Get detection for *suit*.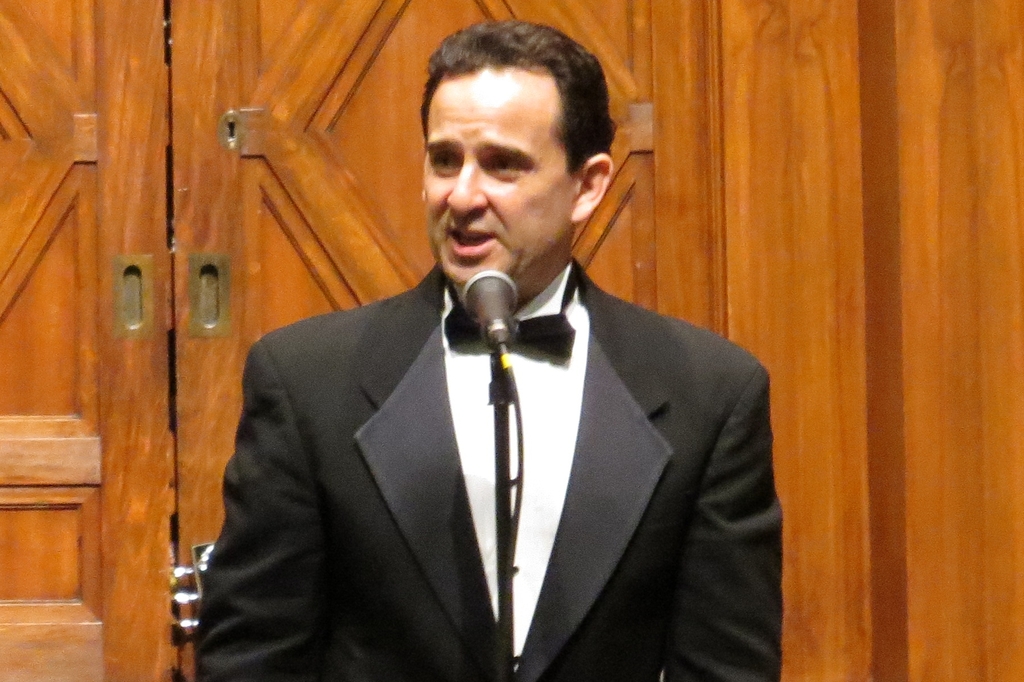
Detection: crop(203, 105, 769, 681).
